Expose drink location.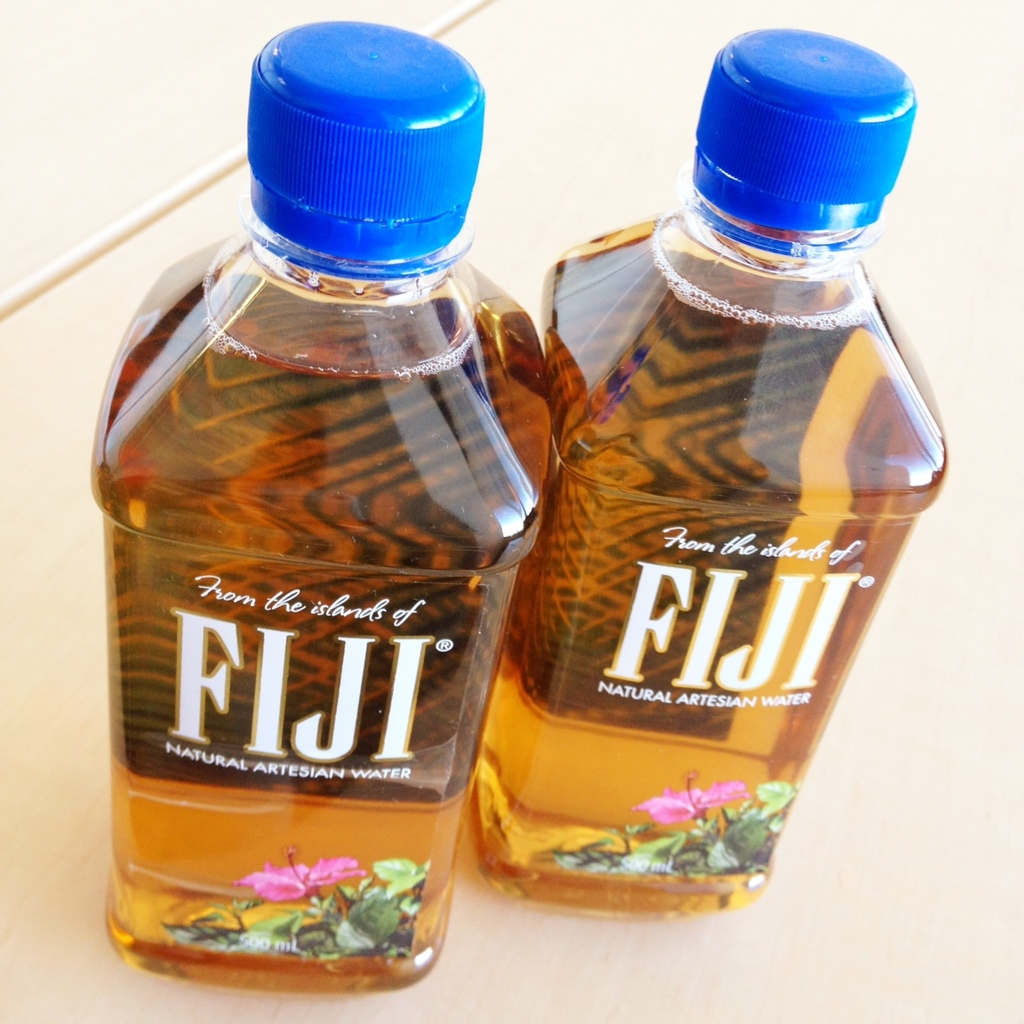
Exposed at Rect(466, 28, 951, 926).
